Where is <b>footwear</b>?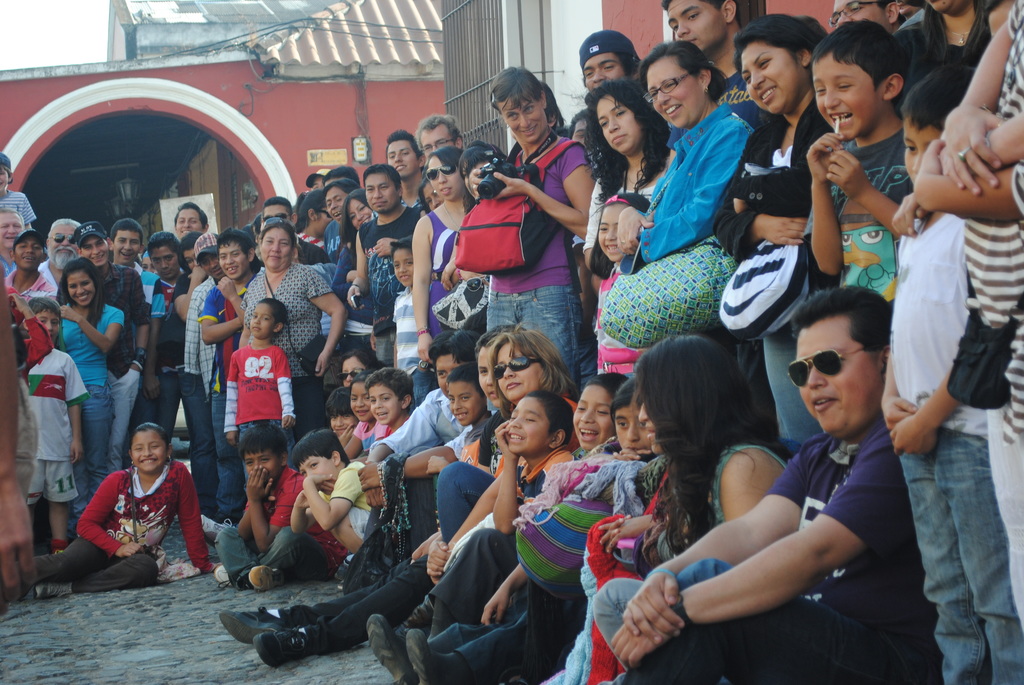
select_region(212, 563, 232, 587).
